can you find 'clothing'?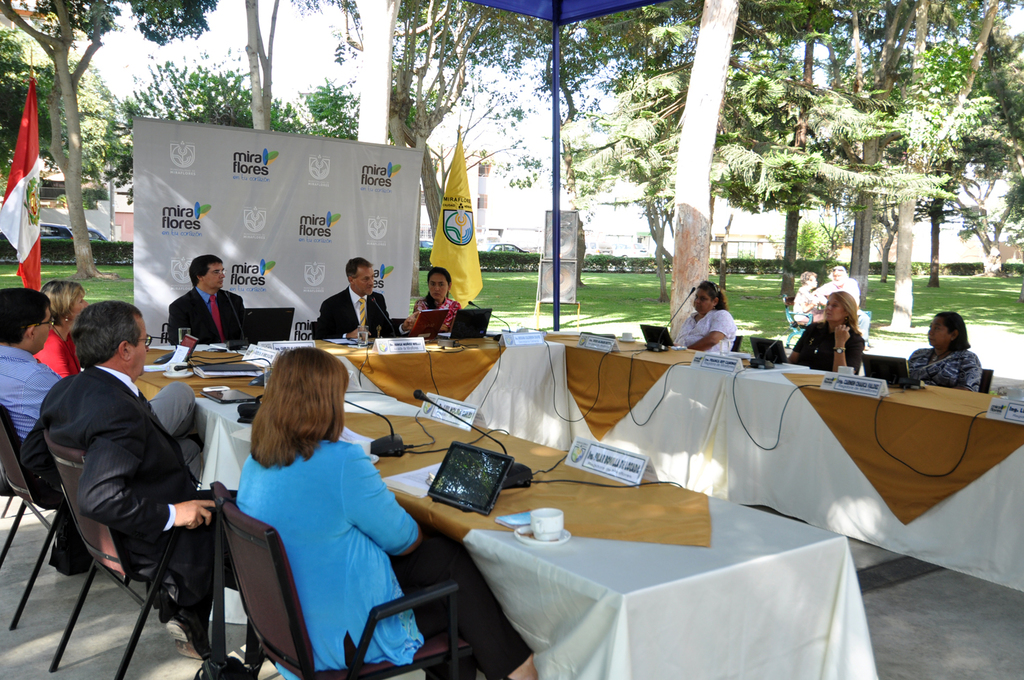
Yes, bounding box: (165,289,263,345).
